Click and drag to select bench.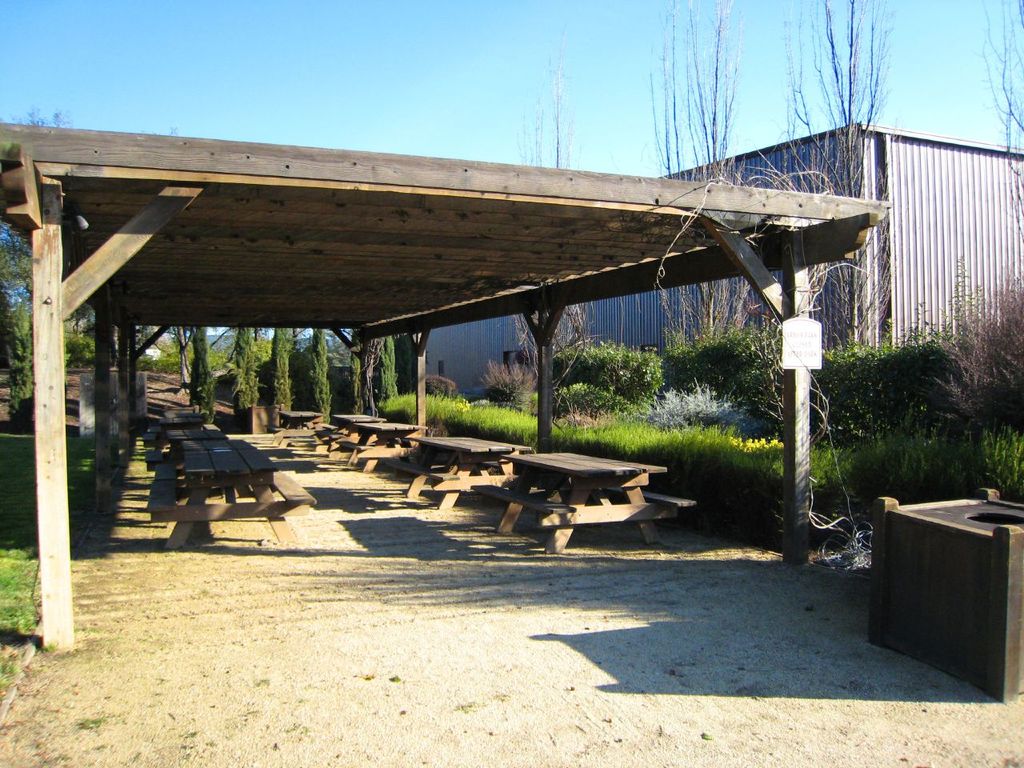
Selection: l=267, t=407, r=319, b=437.
